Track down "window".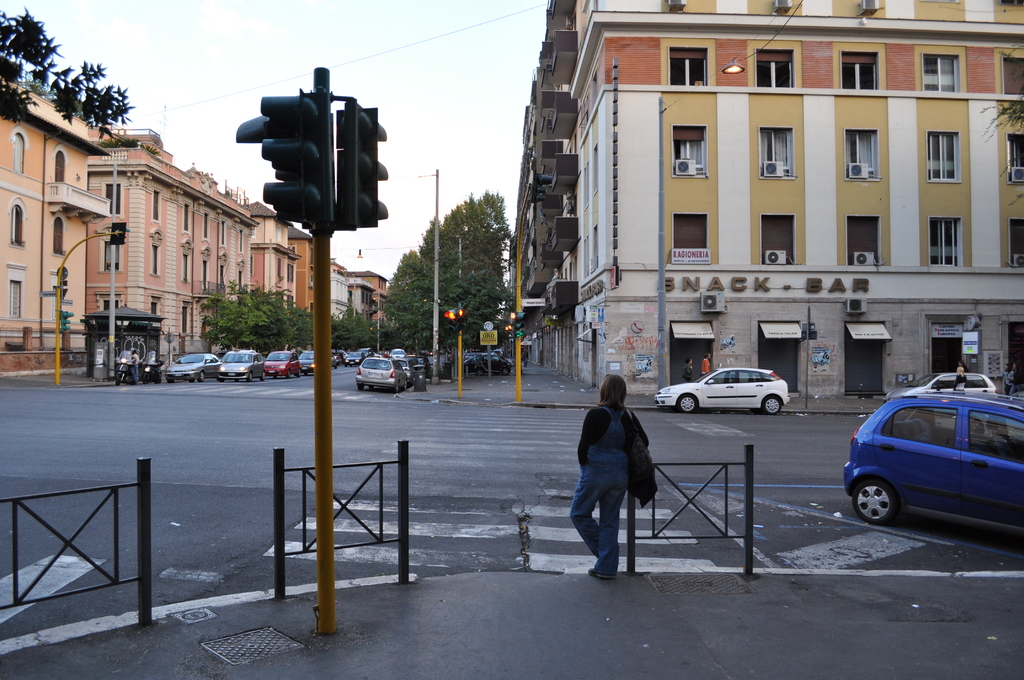
Tracked to left=219, top=220, right=227, bottom=243.
